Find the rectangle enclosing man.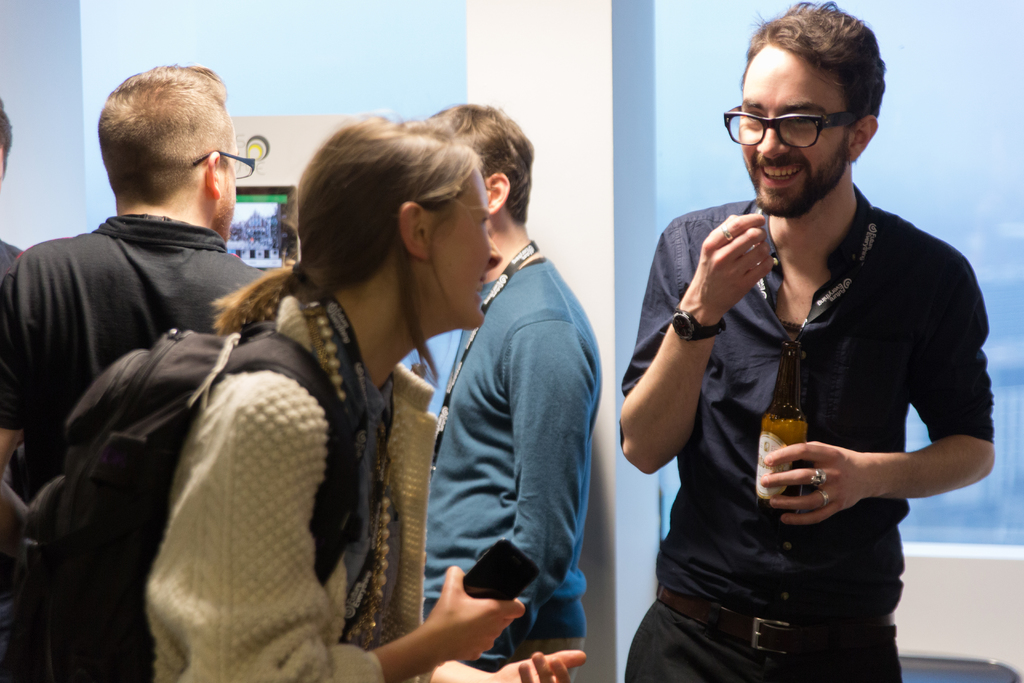
(0,64,275,682).
